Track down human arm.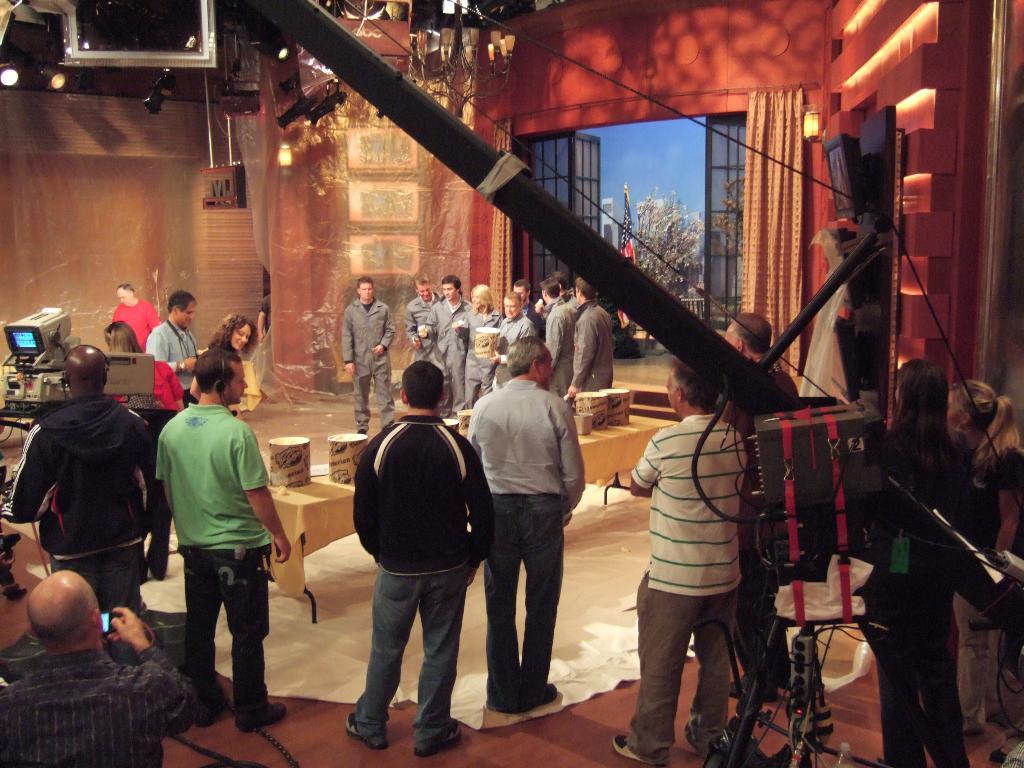
Tracked to crop(405, 305, 418, 352).
